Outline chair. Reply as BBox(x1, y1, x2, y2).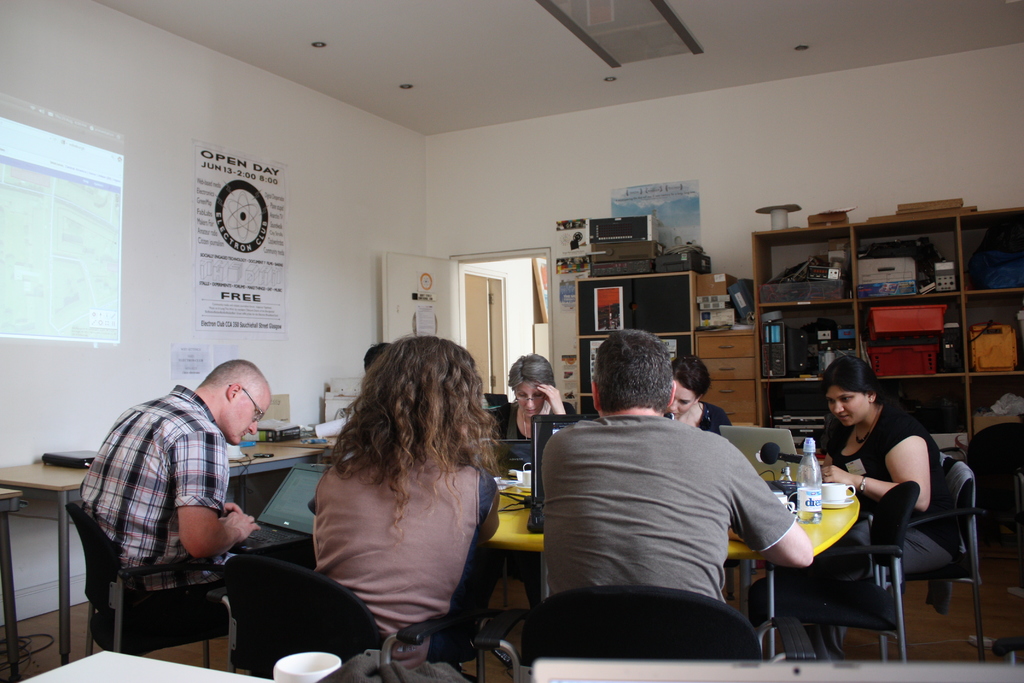
BBox(522, 591, 770, 670).
